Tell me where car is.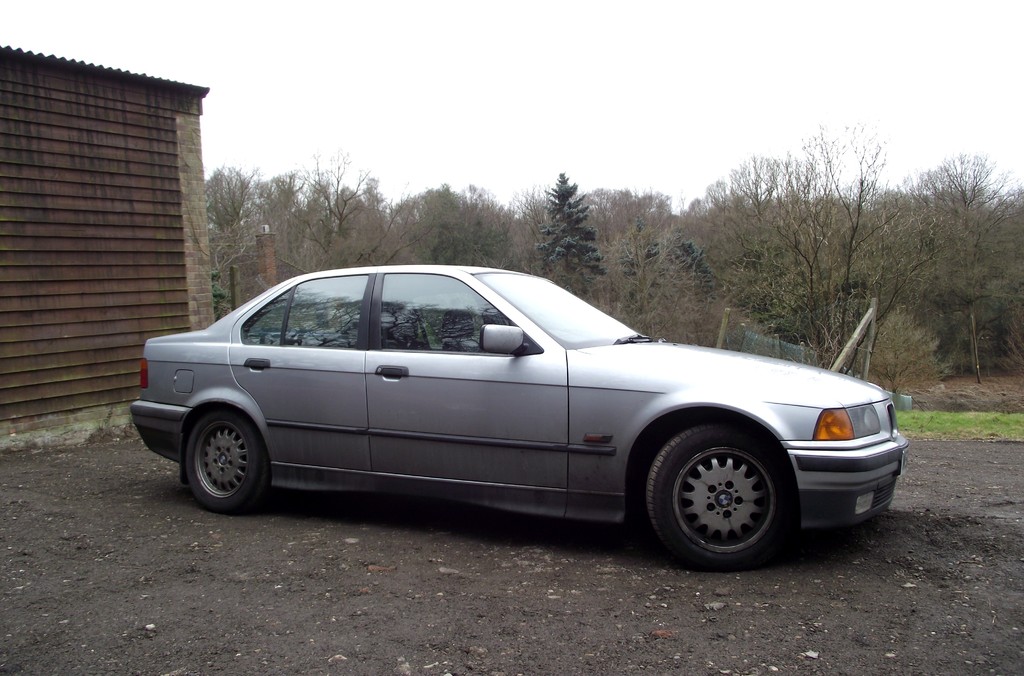
car is at box(132, 266, 907, 568).
